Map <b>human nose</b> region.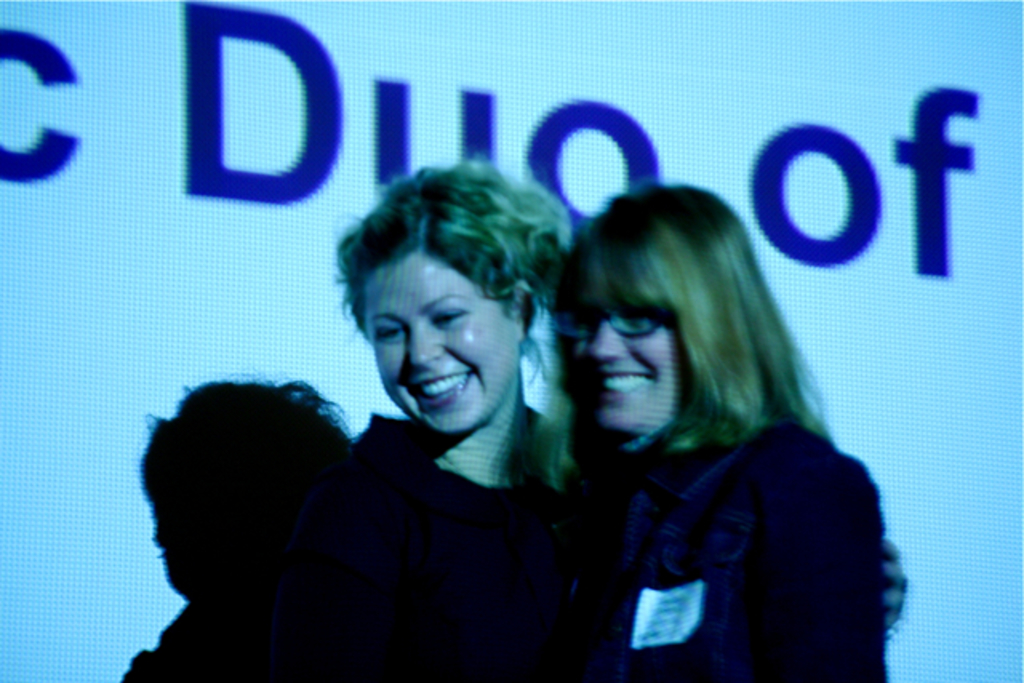
Mapped to 411,320,443,366.
